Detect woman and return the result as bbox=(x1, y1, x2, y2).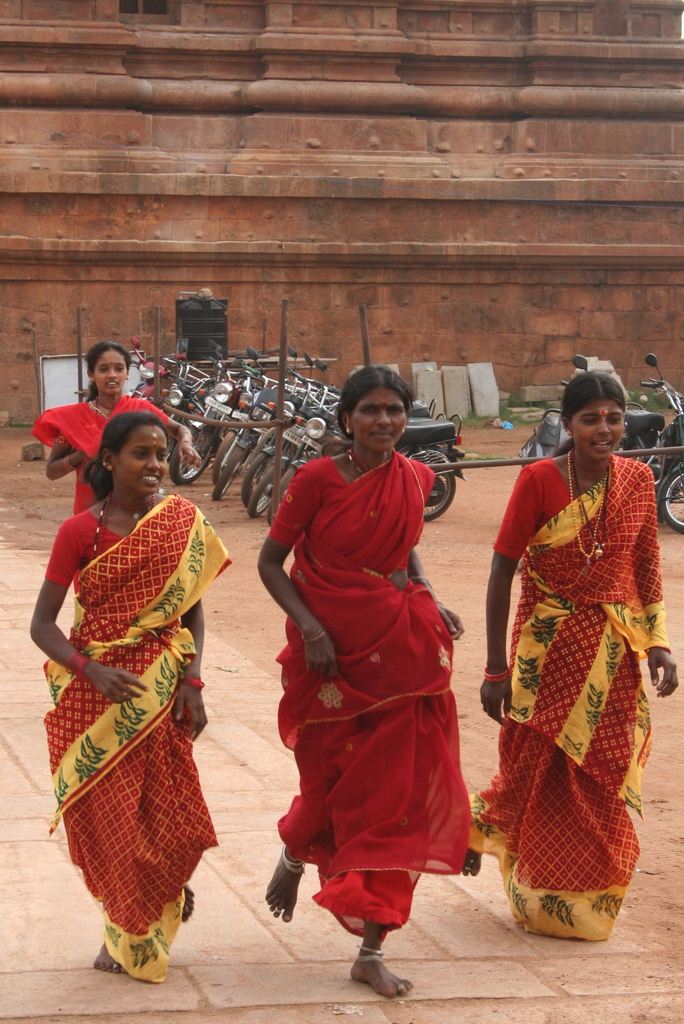
bbox=(253, 365, 480, 1014).
